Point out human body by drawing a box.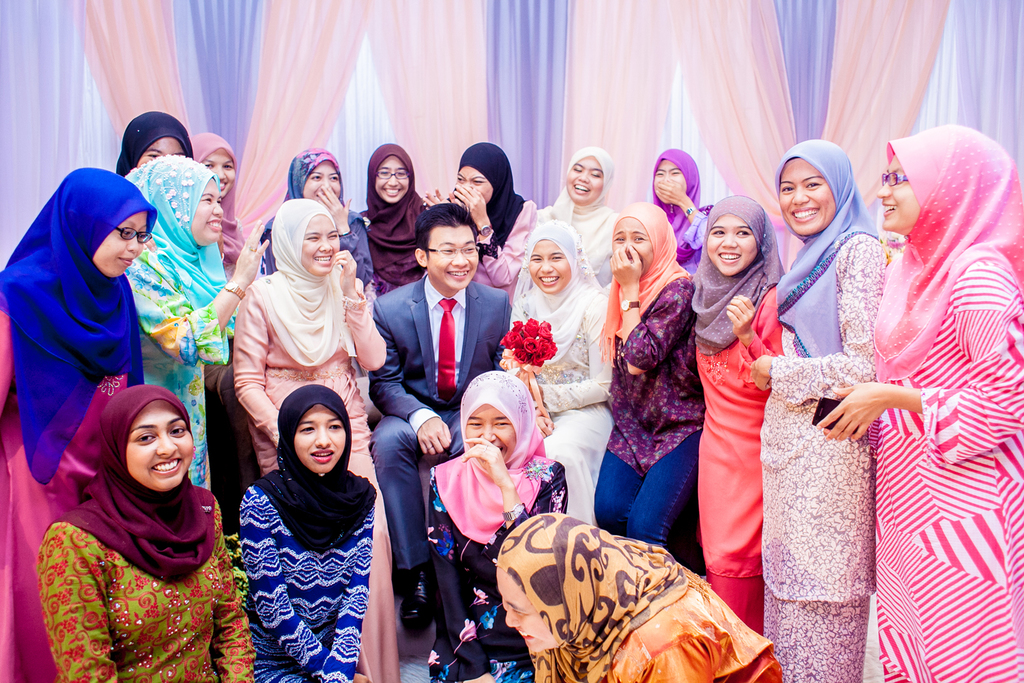
<region>488, 504, 781, 682</region>.
